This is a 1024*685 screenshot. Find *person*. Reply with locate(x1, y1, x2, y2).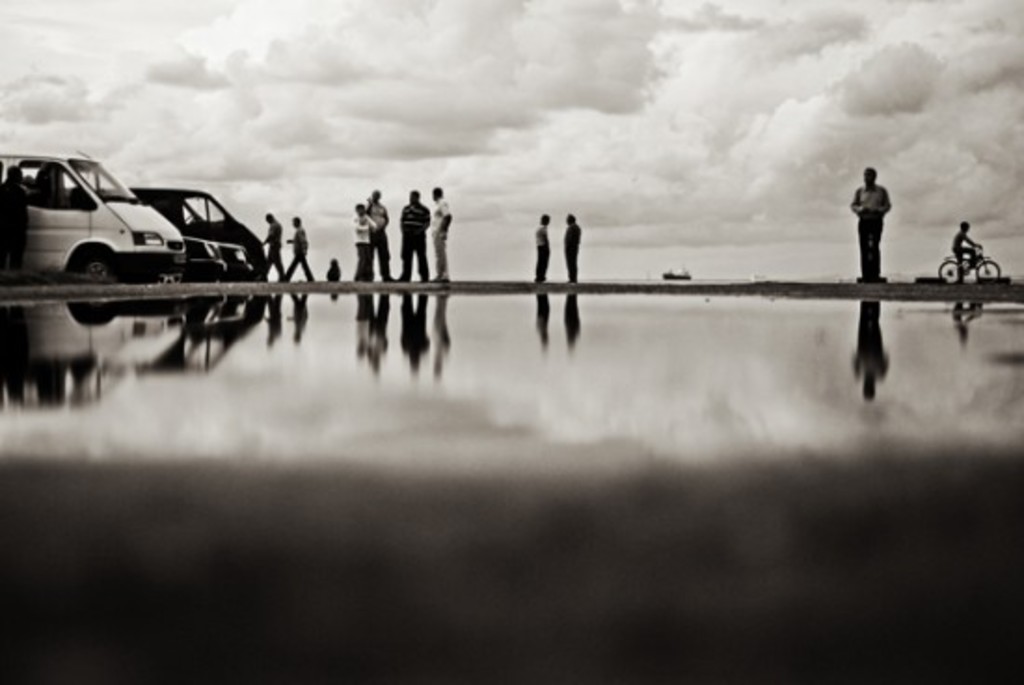
locate(395, 192, 430, 283).
